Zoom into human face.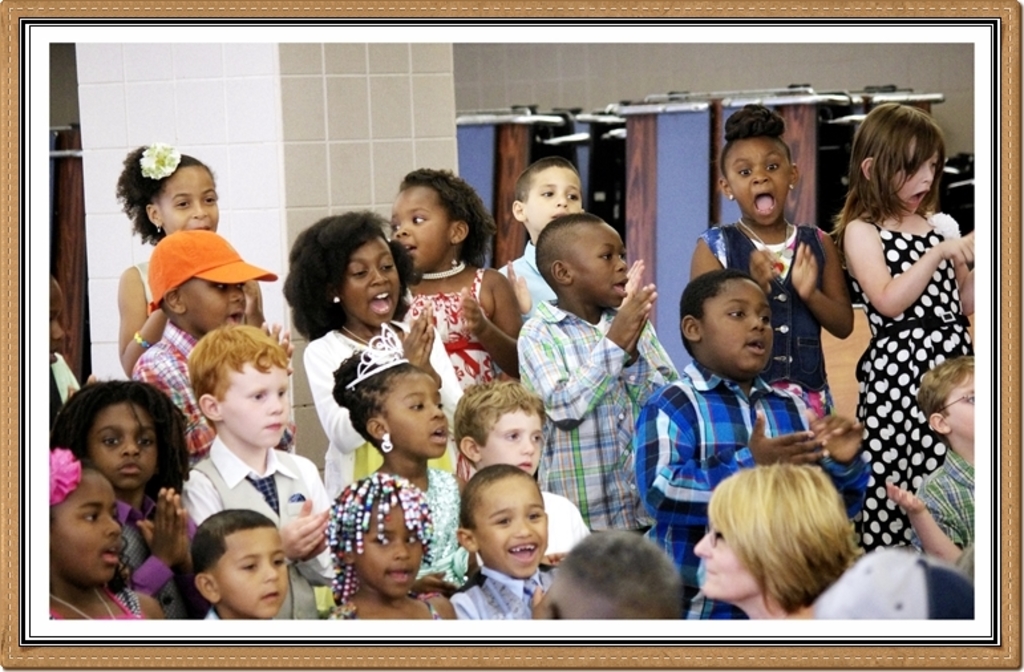
Zoom target: 215/526/288/615.
